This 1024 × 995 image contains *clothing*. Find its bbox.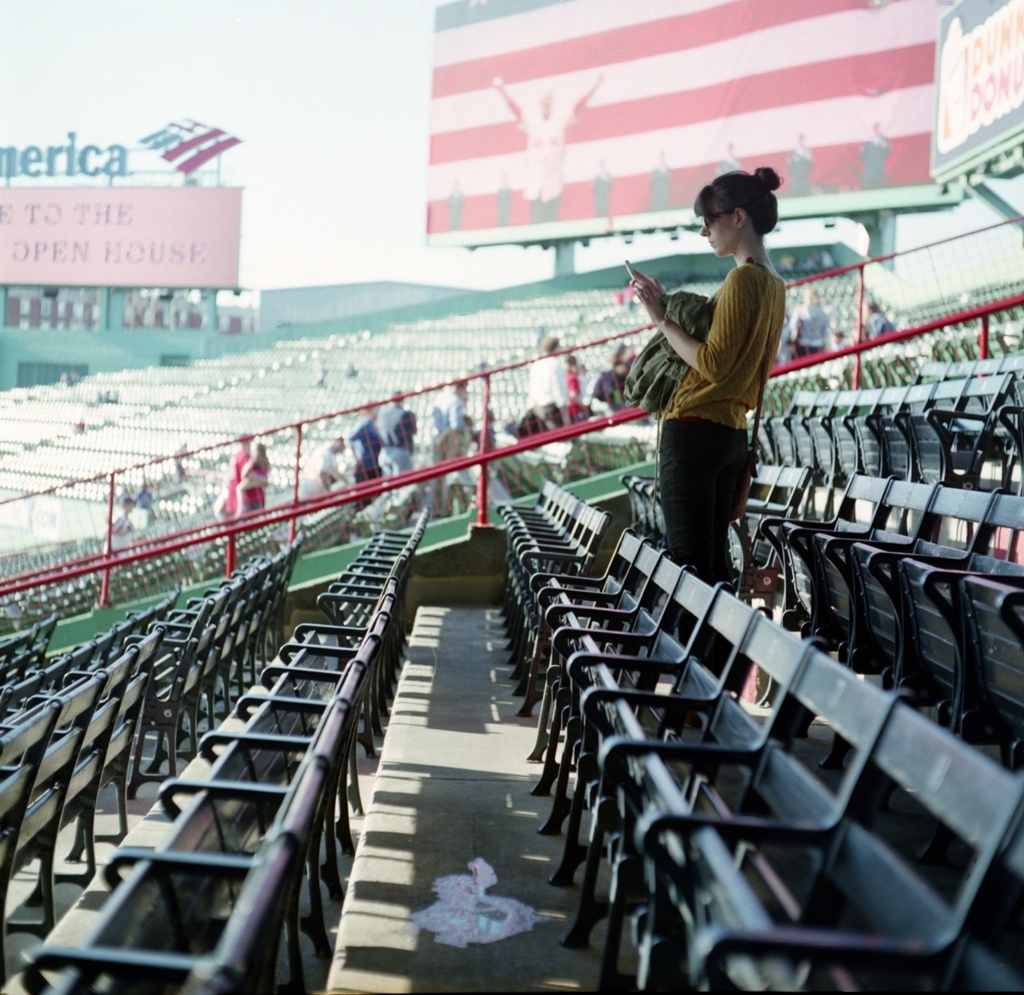
bbox(338, 417, 404, 509).
